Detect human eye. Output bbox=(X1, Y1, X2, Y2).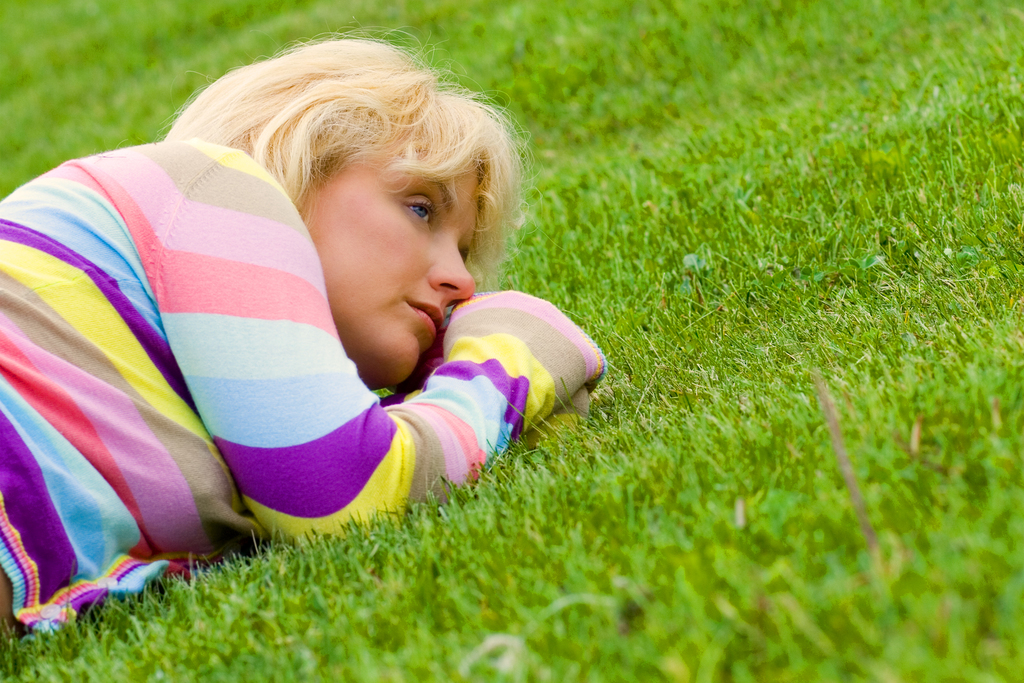
bbox=(401, 193, 433, 228).
